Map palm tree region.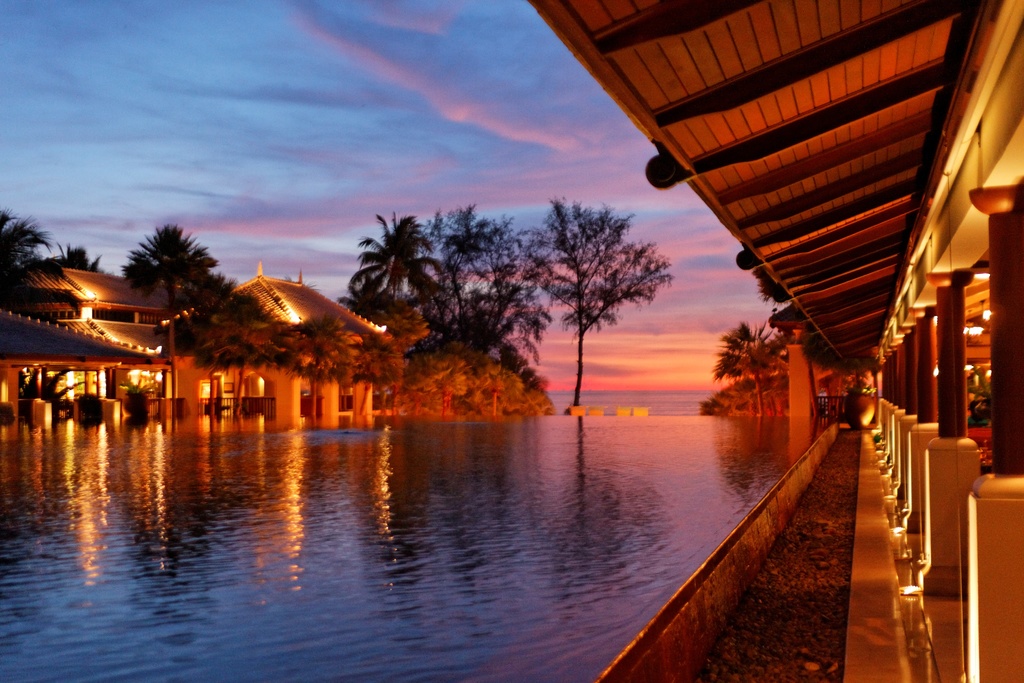
Mapped to rect(527, 199, 642, 379).
